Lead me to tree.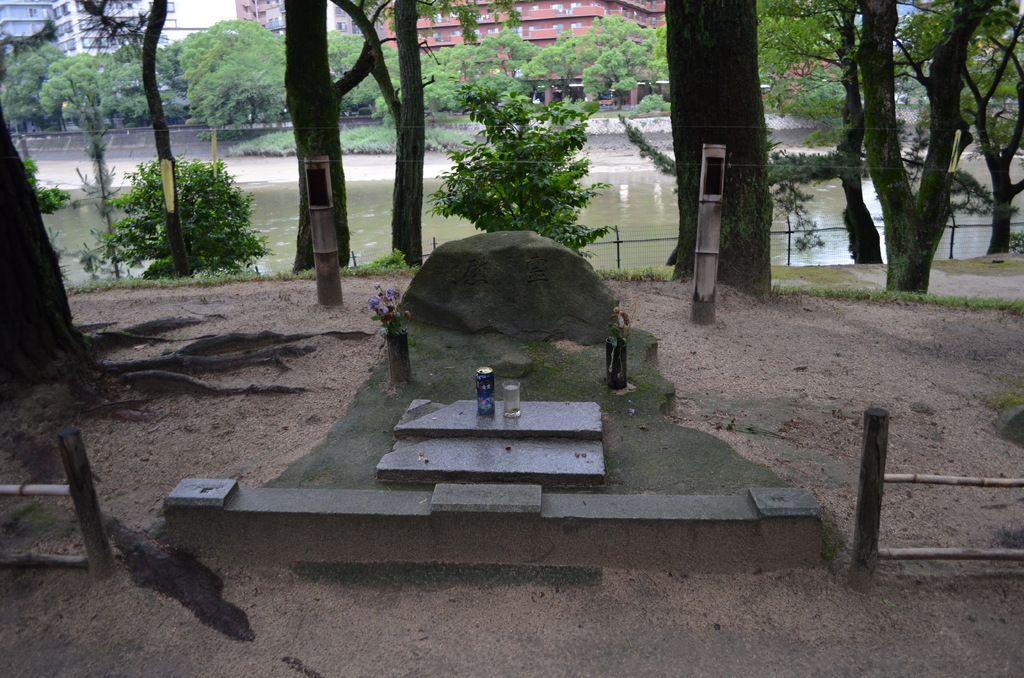
Lead to 664/0/776/295.
